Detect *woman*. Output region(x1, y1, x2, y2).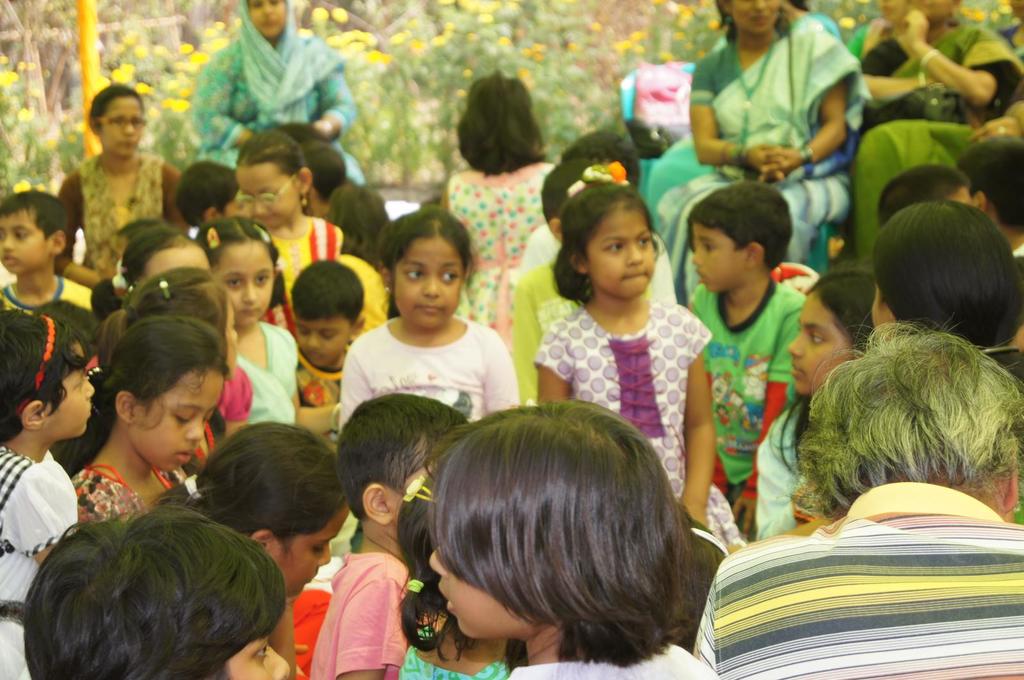
region(865, 0, 1023, 283).
